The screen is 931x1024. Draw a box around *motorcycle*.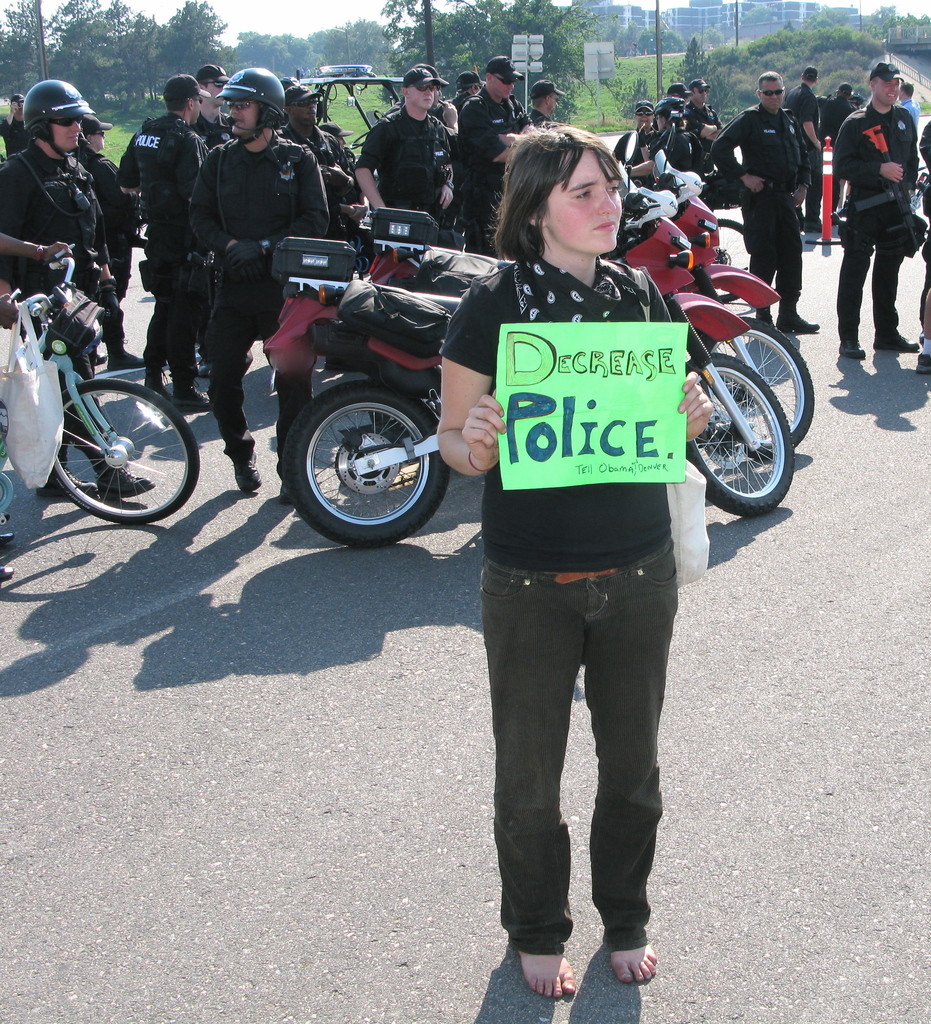
622, 190, 680, 228.
